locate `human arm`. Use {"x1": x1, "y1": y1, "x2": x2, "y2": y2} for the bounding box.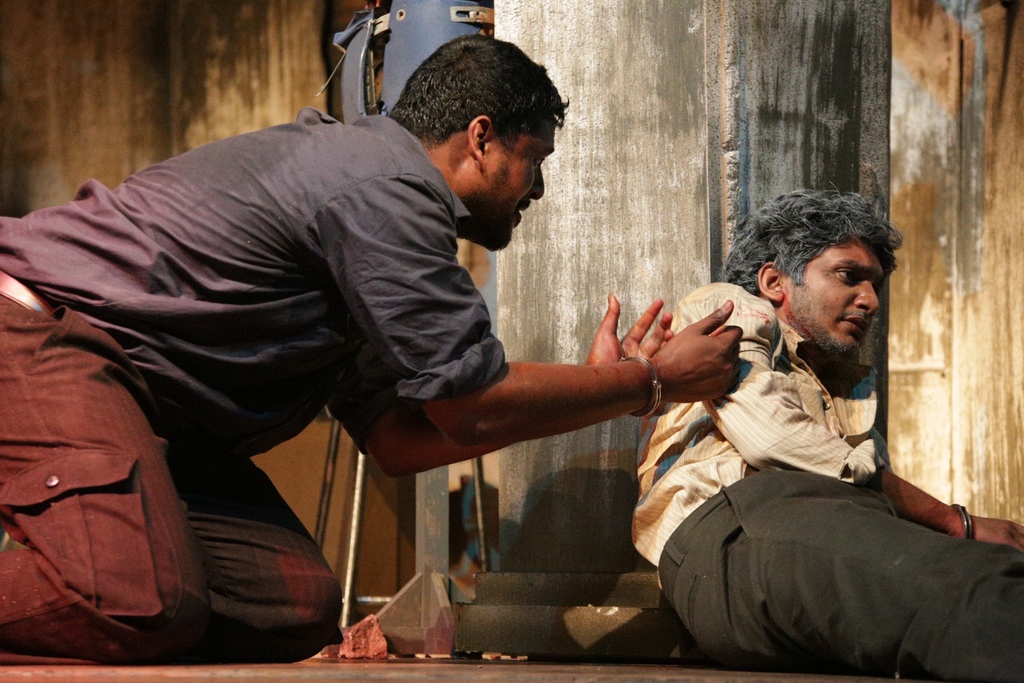
{"x1": 328, "y1": 291, "x2": 686, "y2": 480}.
